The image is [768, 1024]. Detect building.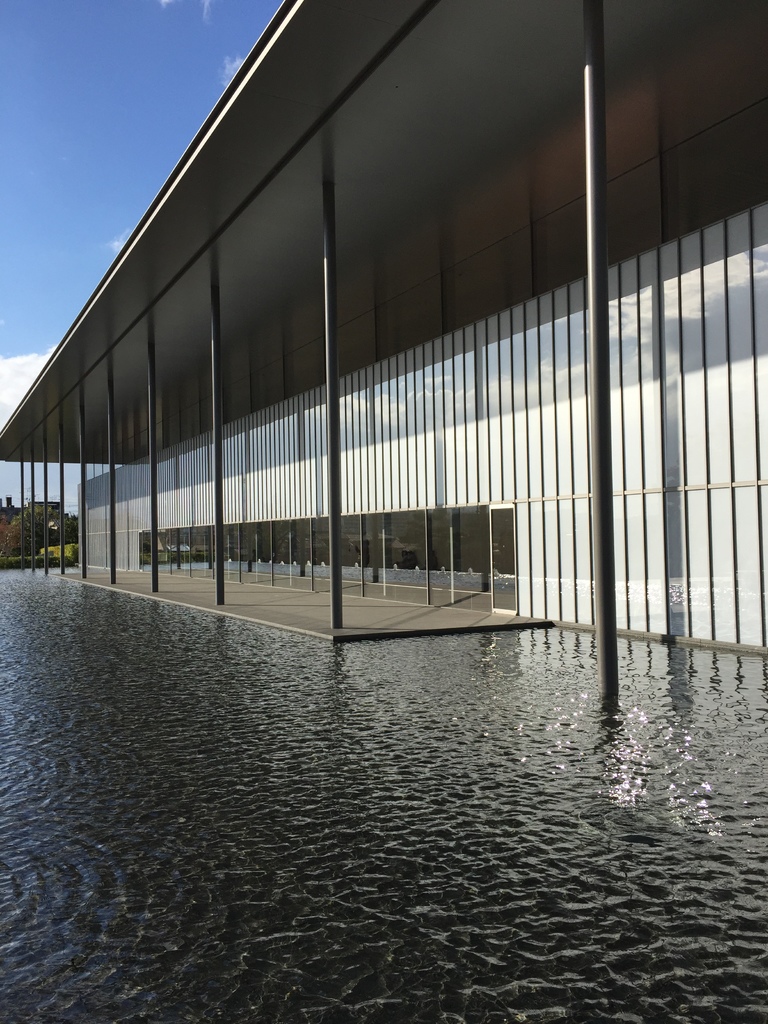
Detection: bbox=(0, 0, 767, 712).
